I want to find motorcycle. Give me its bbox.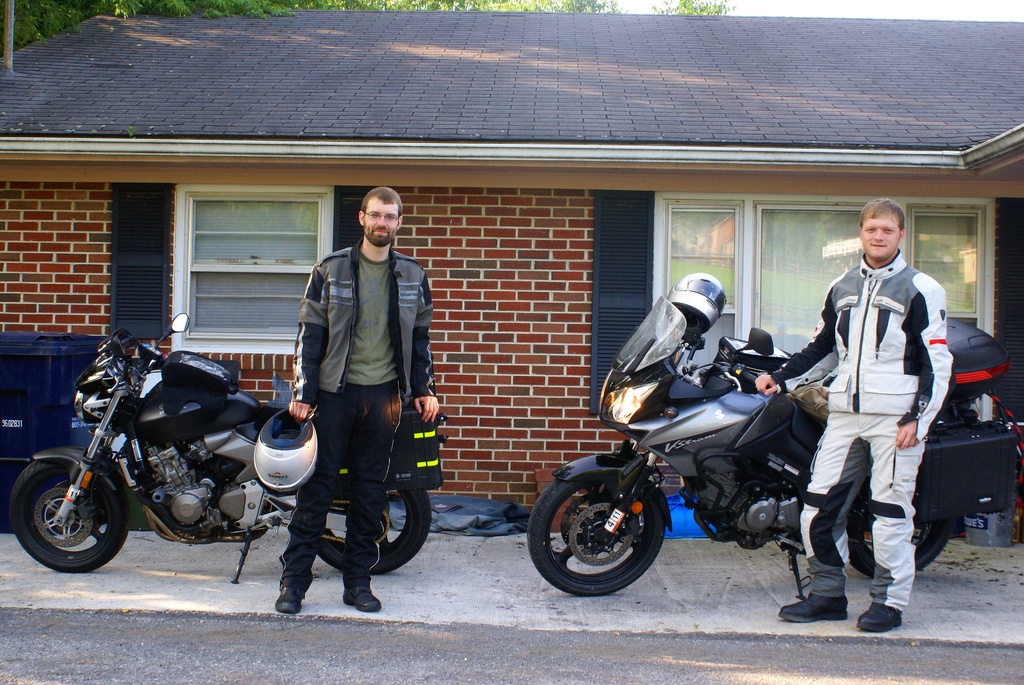
<region>524, 299, 1020, 599</region>.
